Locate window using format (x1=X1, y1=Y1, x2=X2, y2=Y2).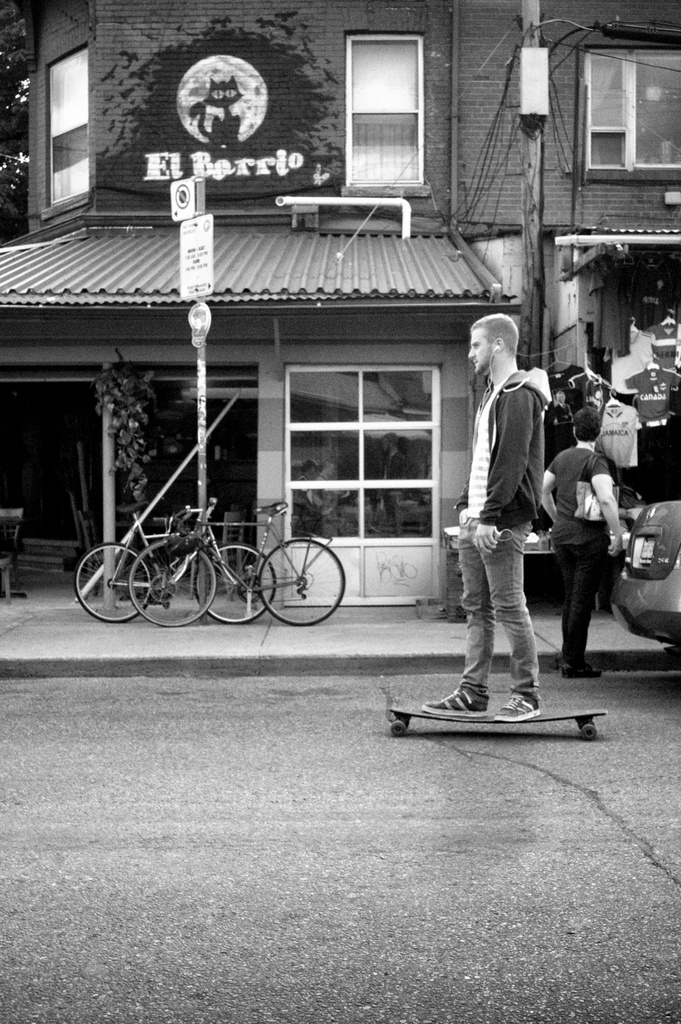
(x1=330, y1=33, x2=435, y2=201).
